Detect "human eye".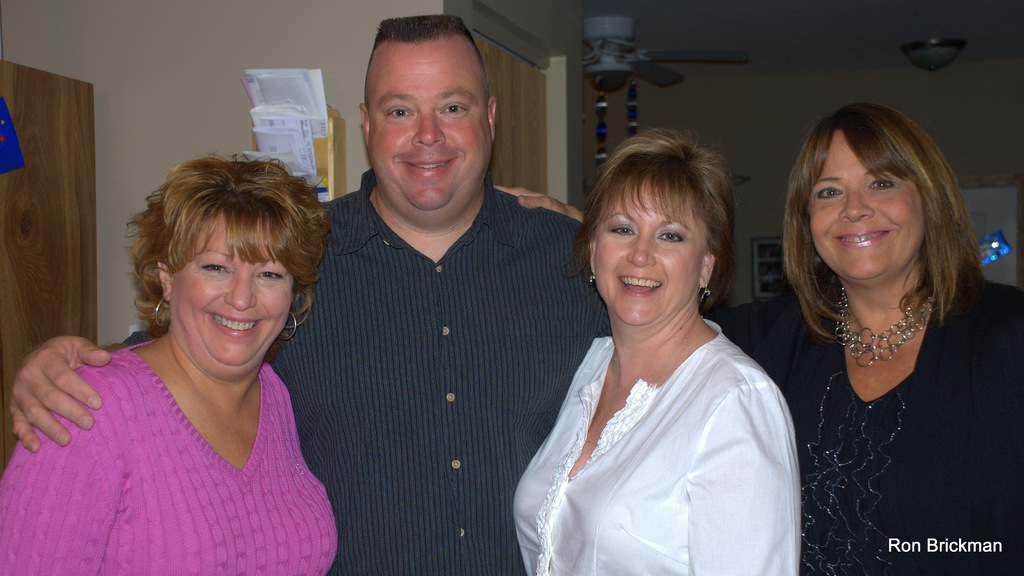
Detected at 438/95/467/119.
